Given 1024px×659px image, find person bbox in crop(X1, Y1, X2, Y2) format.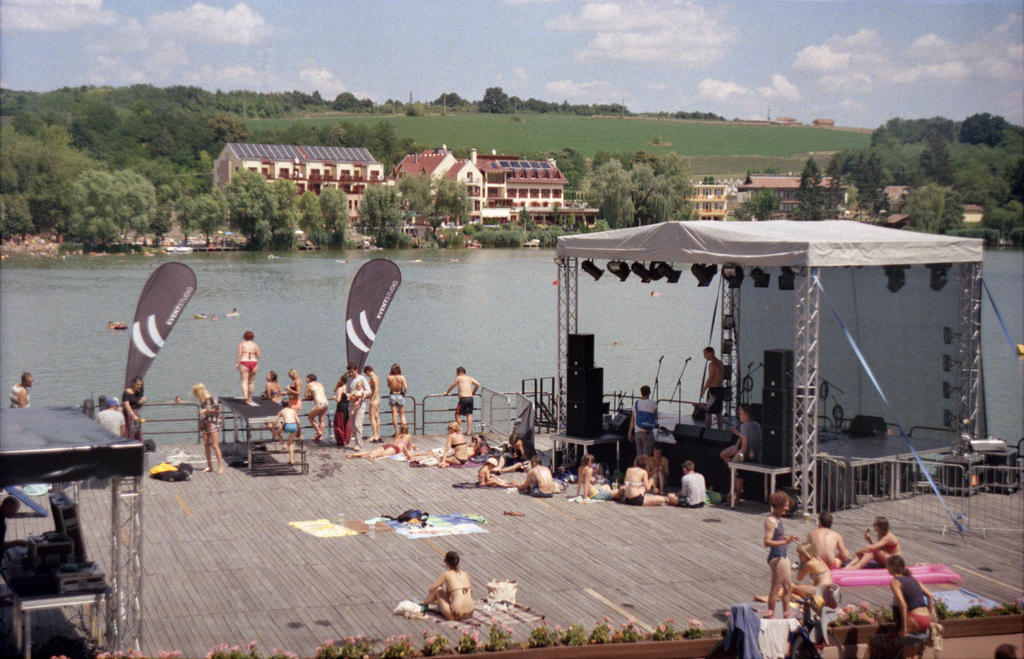
crop(336, 419, 416, 471).
